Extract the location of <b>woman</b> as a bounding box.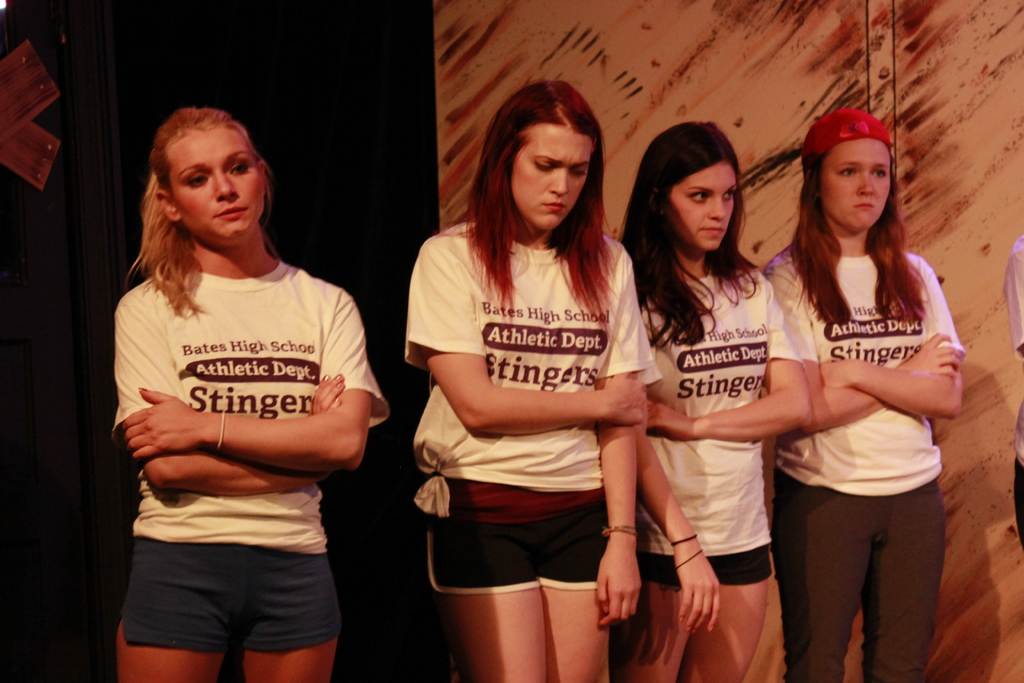
(746, 92, 970, 682).
